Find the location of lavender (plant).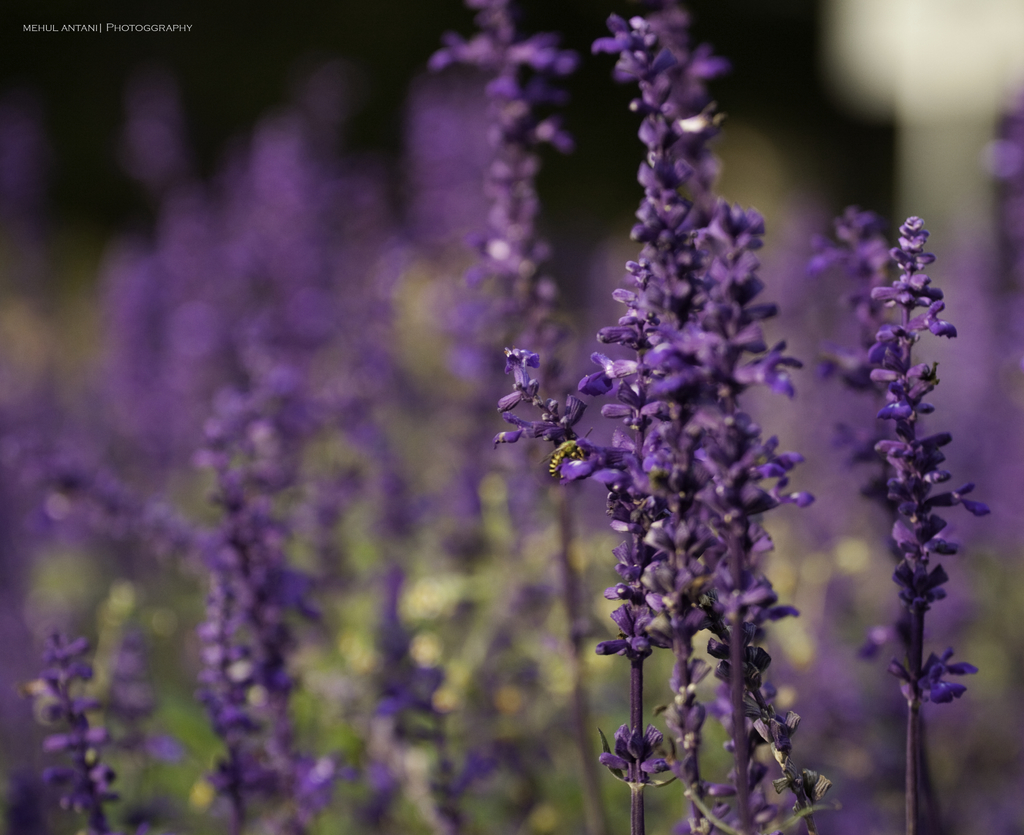
Location: bbox=[982, 97, 1023, 547].
